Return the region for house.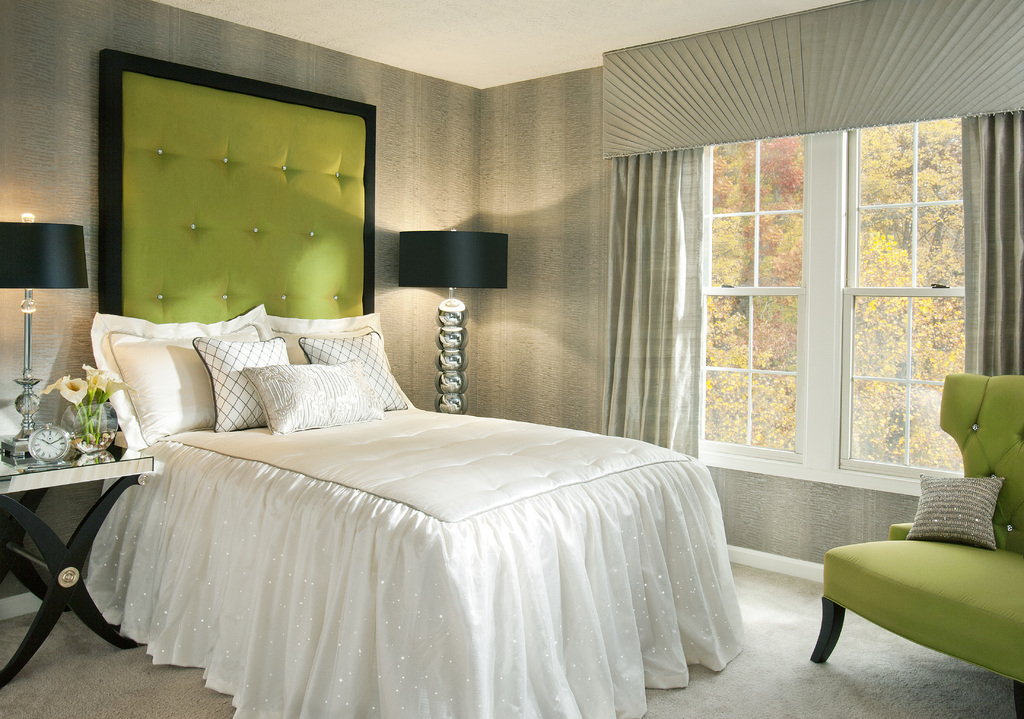
locate(0, 0, 1023, 718).
